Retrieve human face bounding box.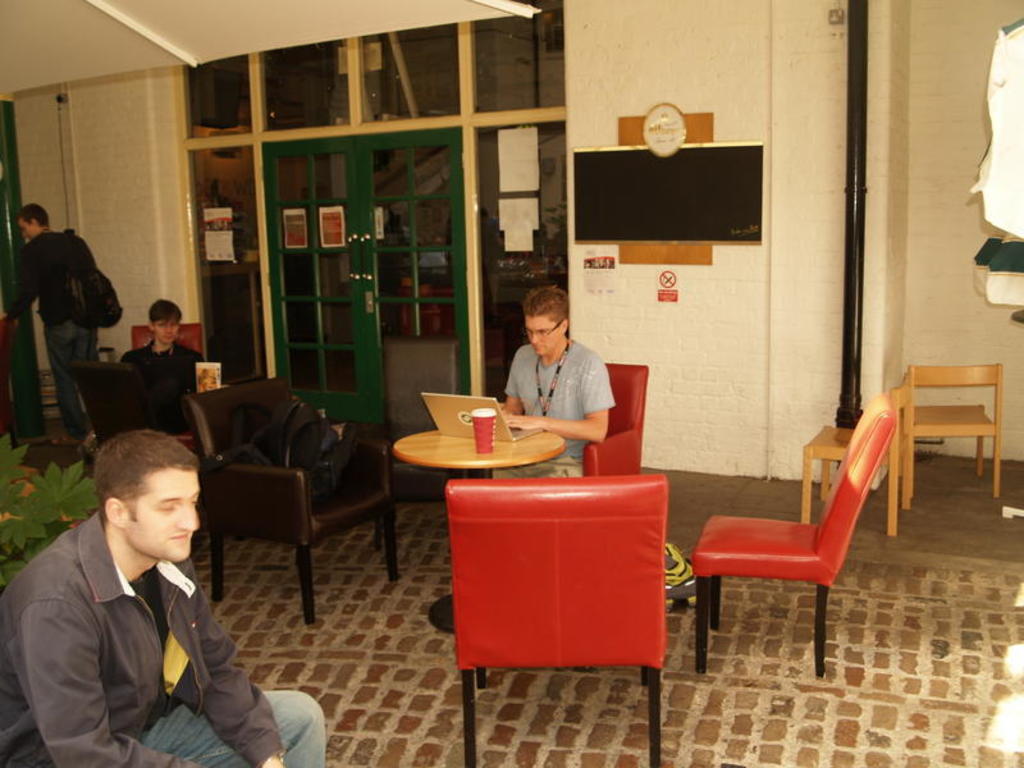
Bounding box: crop(17, 215, 36, 237).
